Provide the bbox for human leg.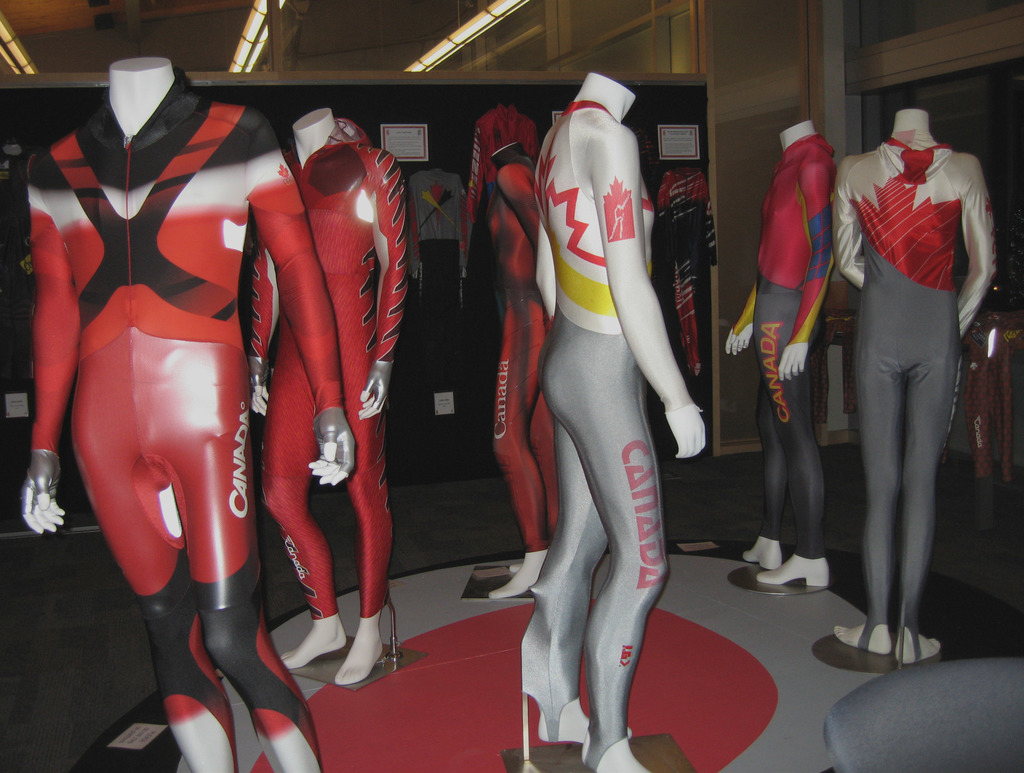
left=892, top=285, right=965, bottom=667.
